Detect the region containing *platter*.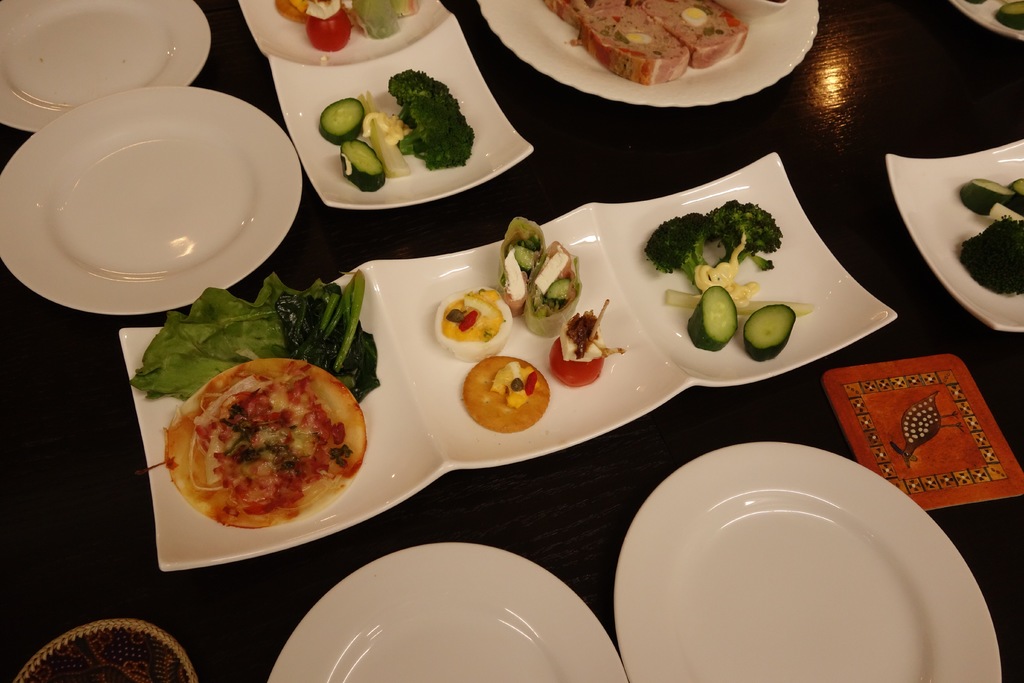
(119,156,895,572).
